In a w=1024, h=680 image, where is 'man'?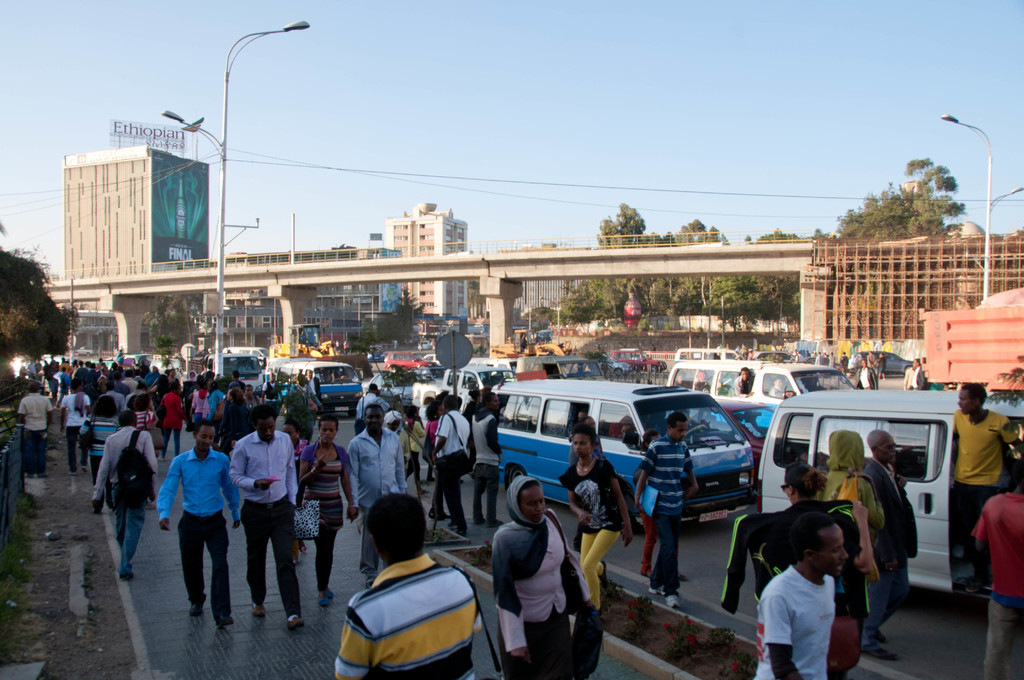
(953, 380, 1023, 533).
